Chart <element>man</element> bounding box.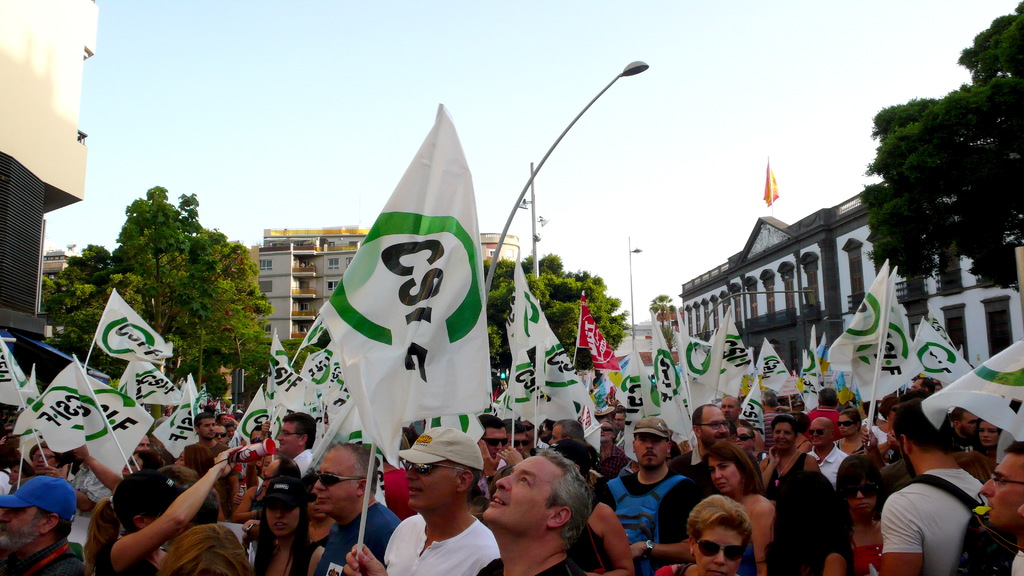
Charted: bbox(596, 418, 627, 479).
